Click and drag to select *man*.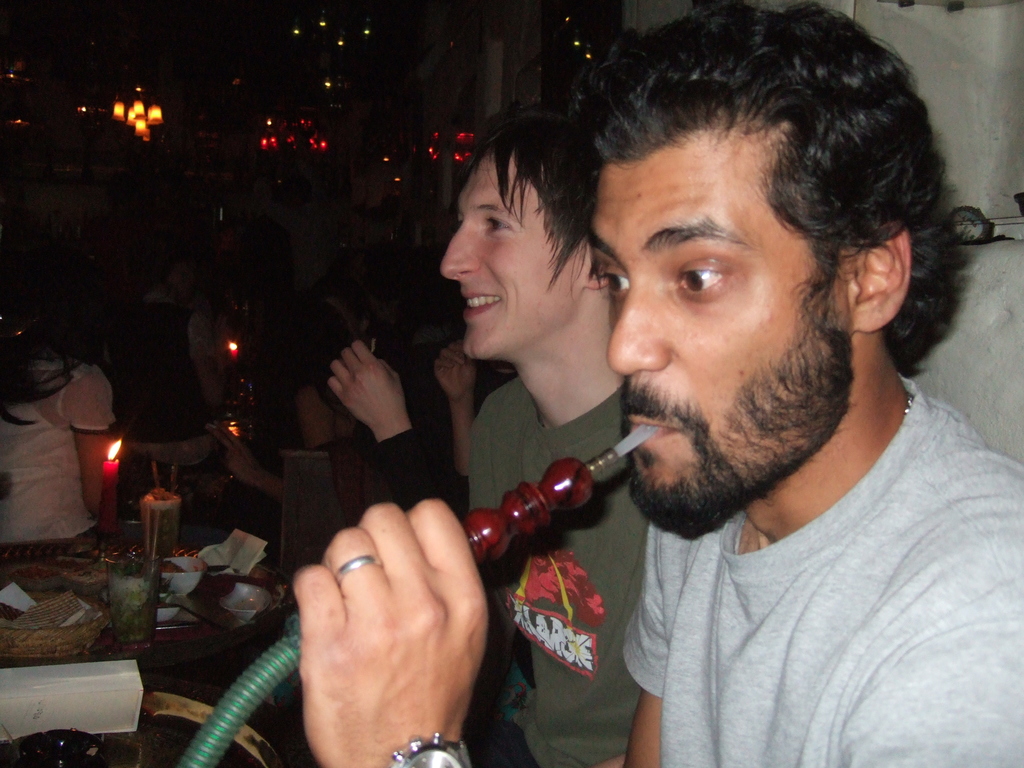
Selection: bbox(323, 337, 477, 512).
